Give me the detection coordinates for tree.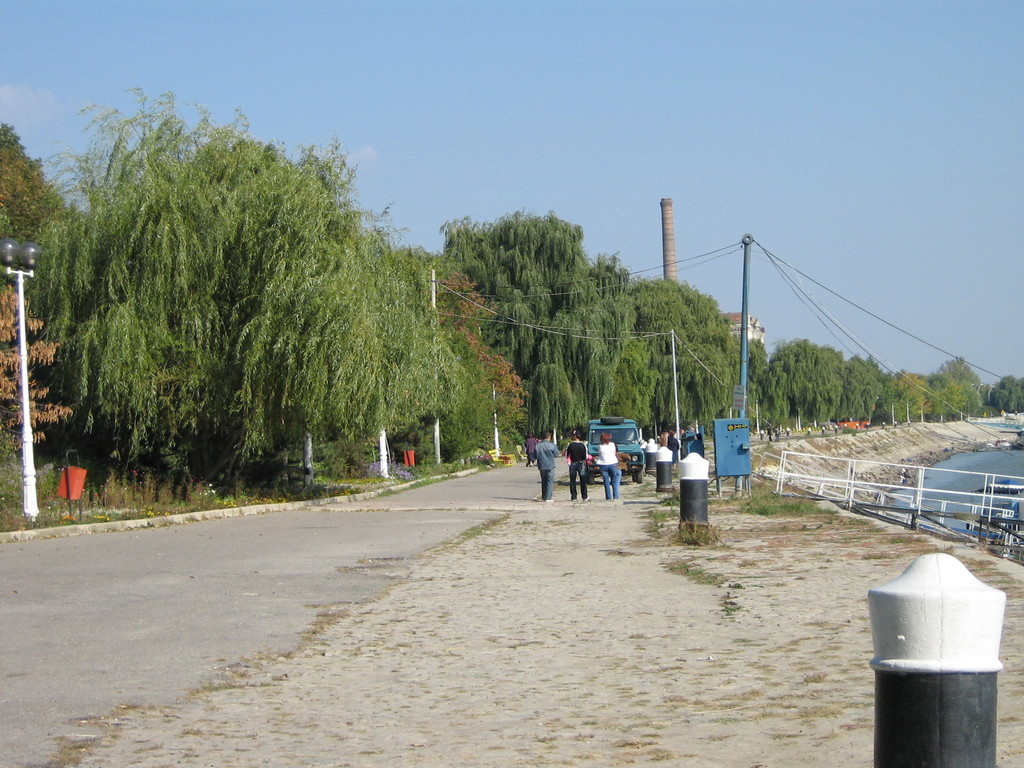
884:370:909:422.
